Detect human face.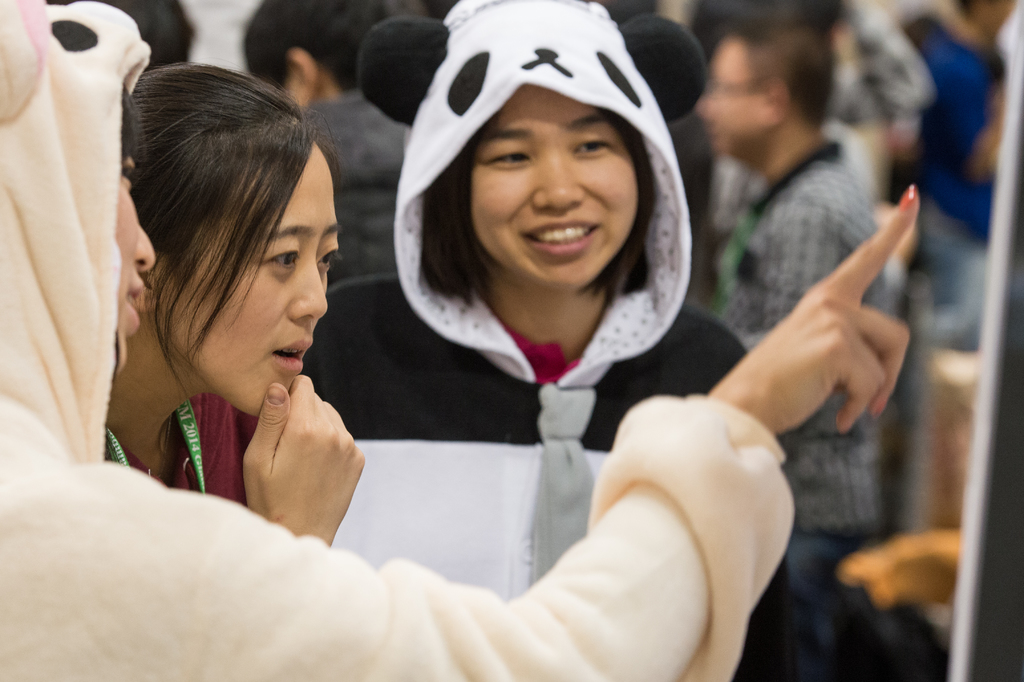
Detected at bbox(694, 29, 767, 156).
